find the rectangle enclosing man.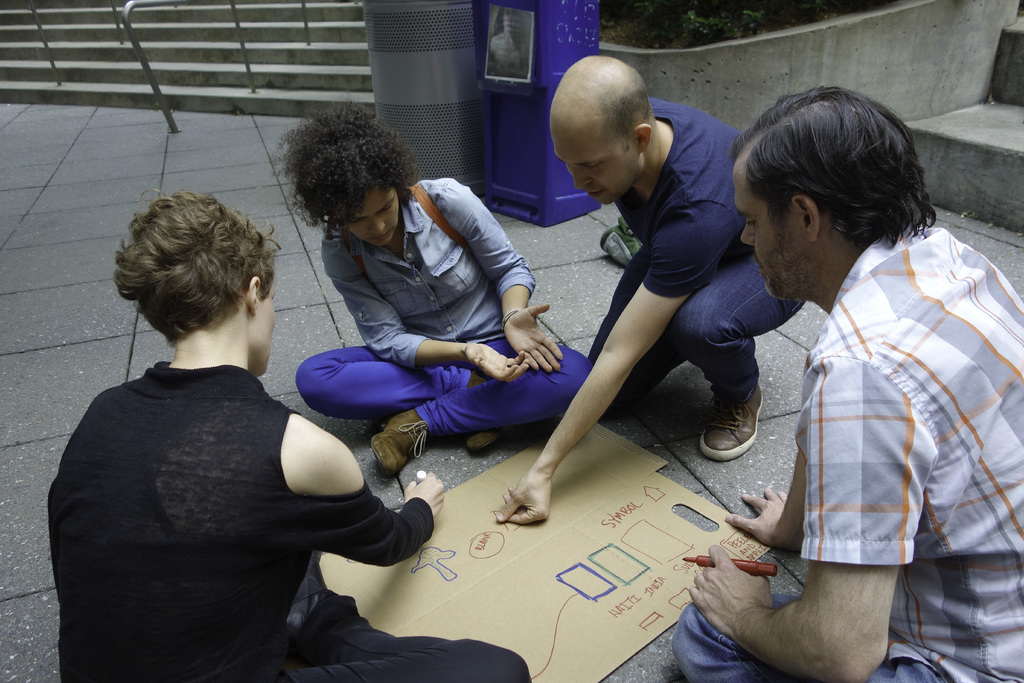
x1=660 y1=81 x2=1023 y2=682.
